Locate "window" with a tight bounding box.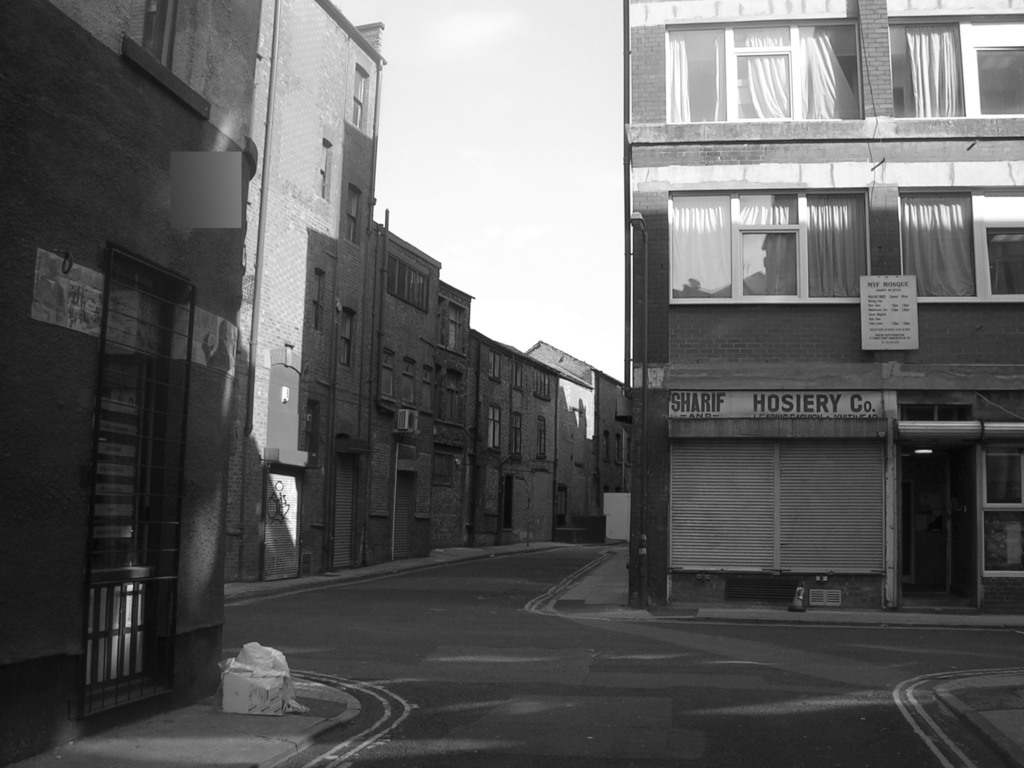
box=[381, 351, 397, 397].
